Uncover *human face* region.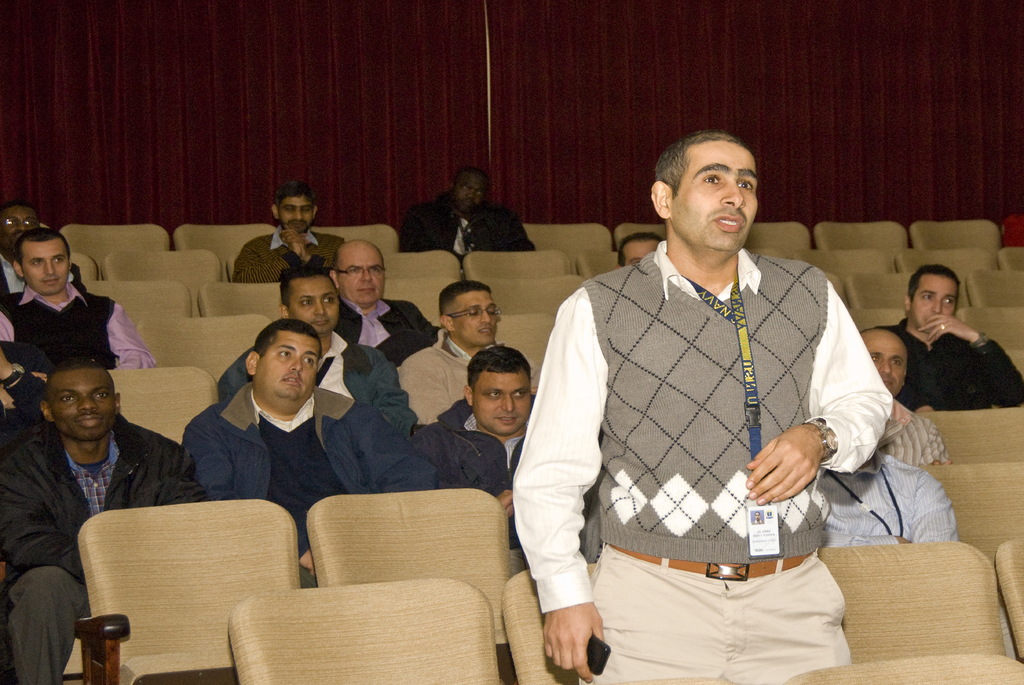
Uncovered: bbox(451, 288, 498, 350).
